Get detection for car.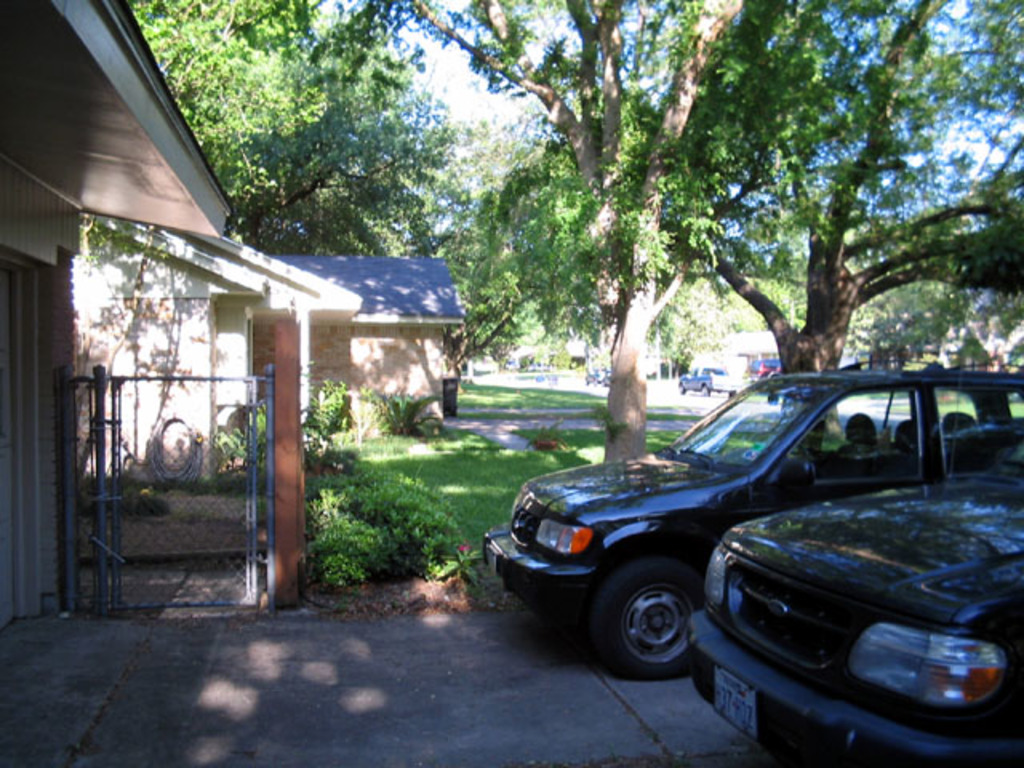
Detection: locate(742, 360, 779, 381).
